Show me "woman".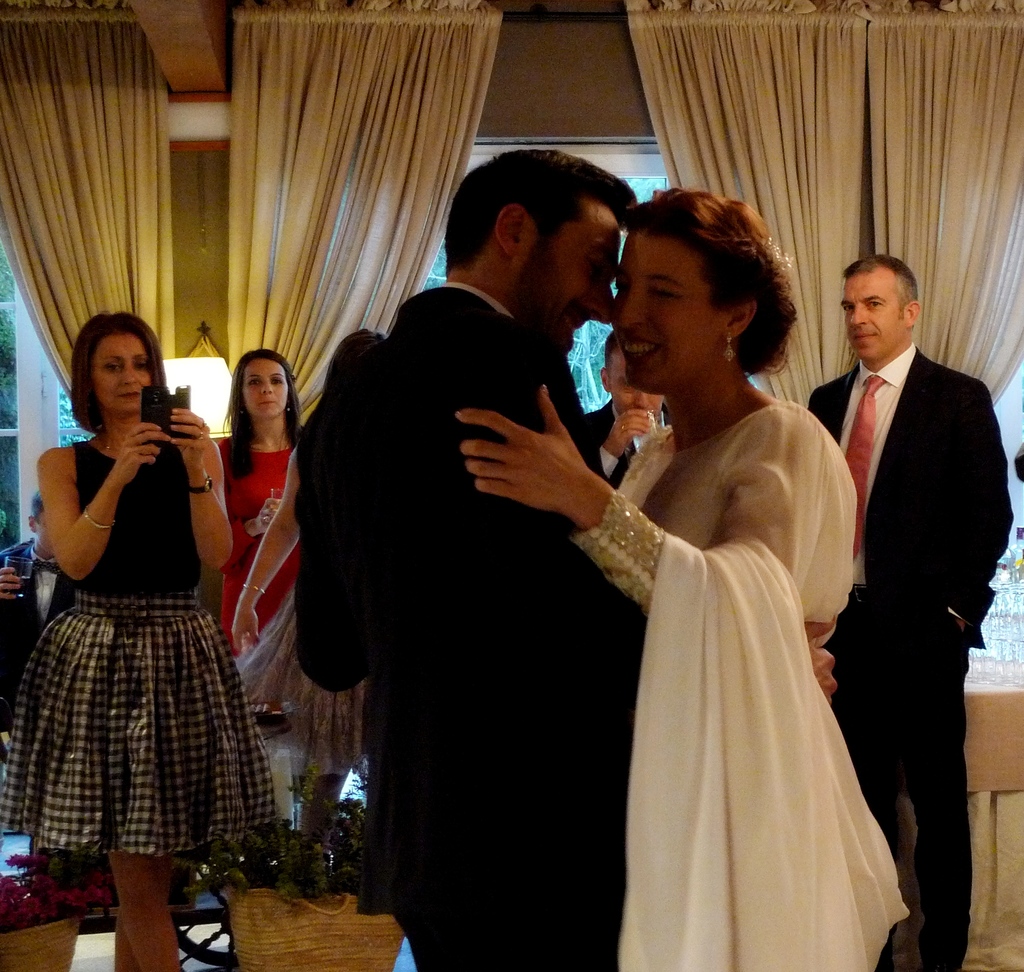
"woman" is here: [453, 181, 913, 971].
